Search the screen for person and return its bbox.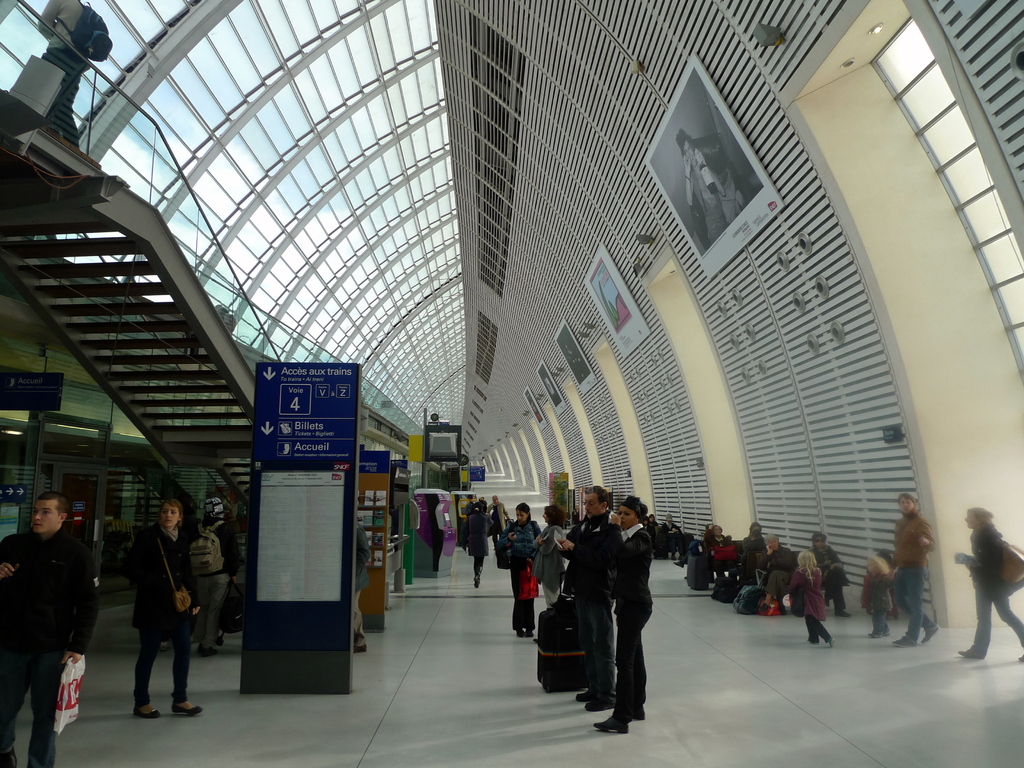
Found: bbox=[860, 557, 893, 614].
